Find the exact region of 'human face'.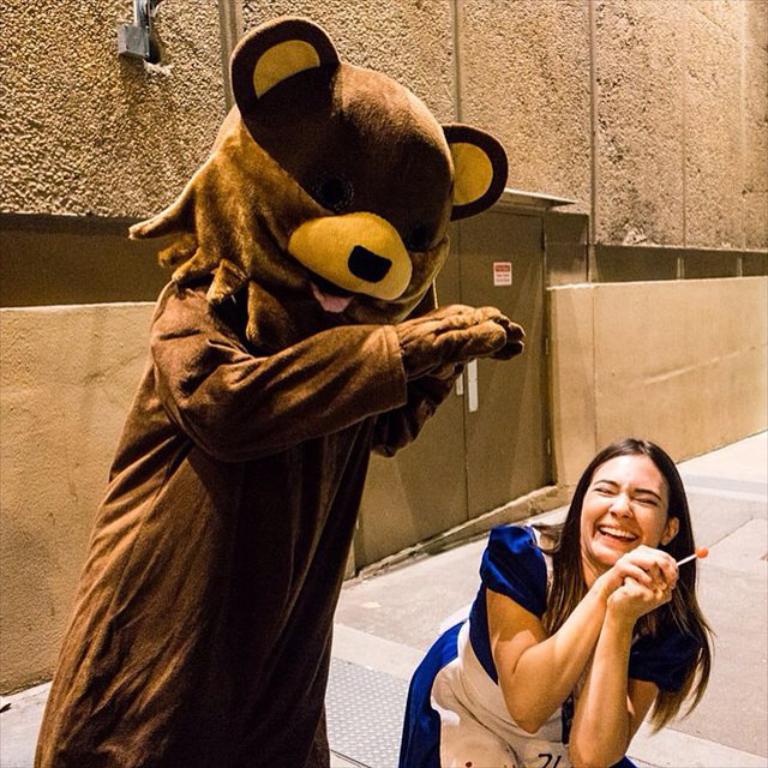
Exact region: box(580, 457, 673, 565).
